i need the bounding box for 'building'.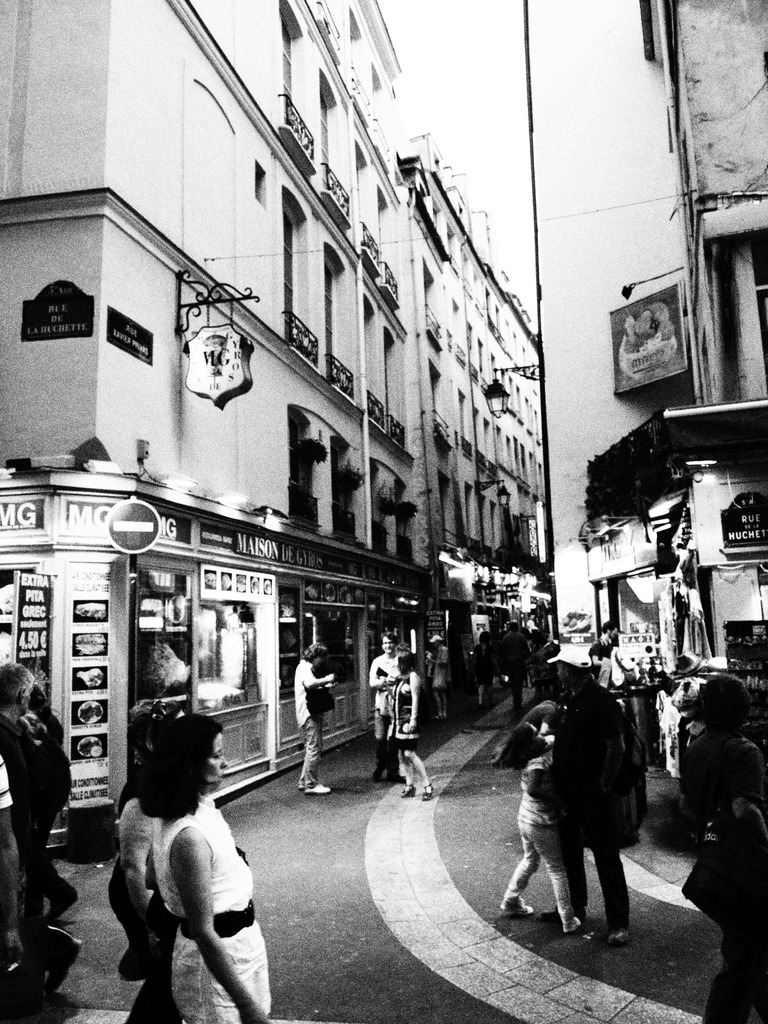
Here it is: bbox(0, 0, 558, 834).
